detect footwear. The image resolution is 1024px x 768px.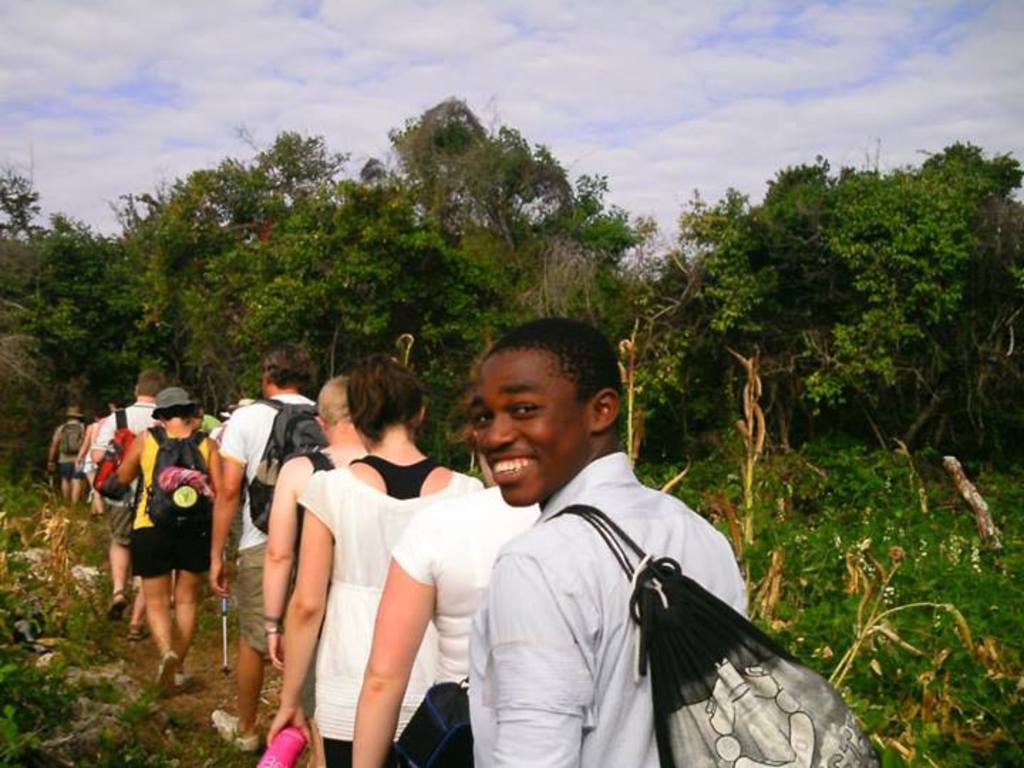
bbox=[154, 647, 179, 701].
